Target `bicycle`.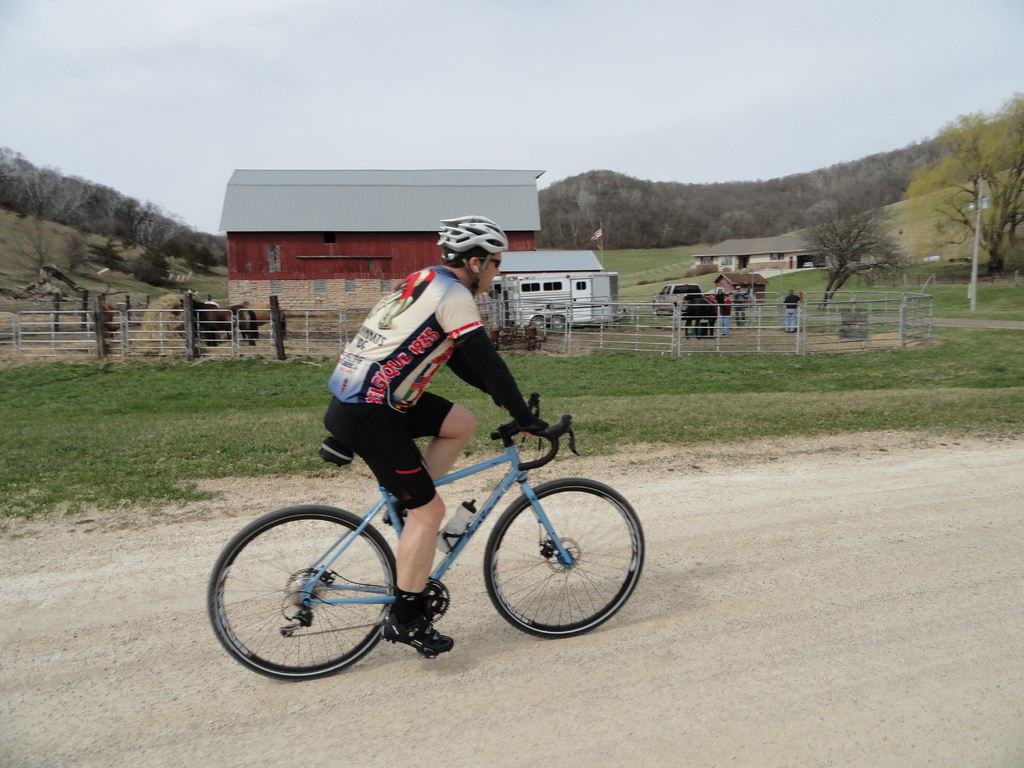
Target region: (x1=214, y1=382, x2=660, y2=682).
